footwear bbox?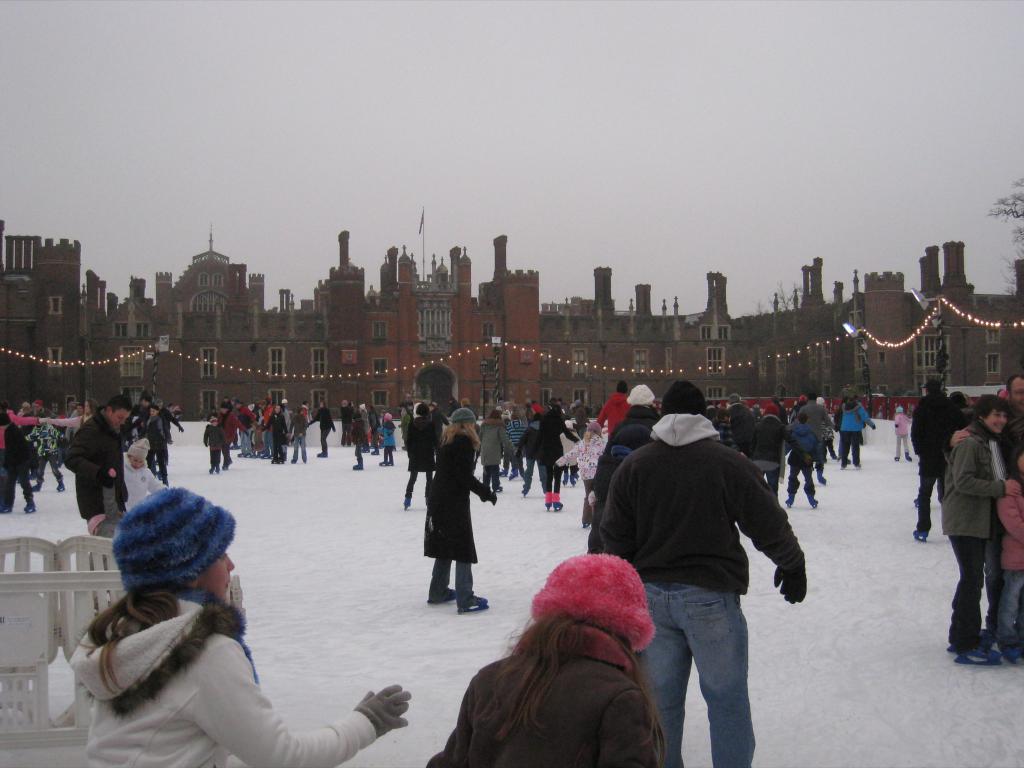
<bbox>56, 481, 63, 488</bbox>
